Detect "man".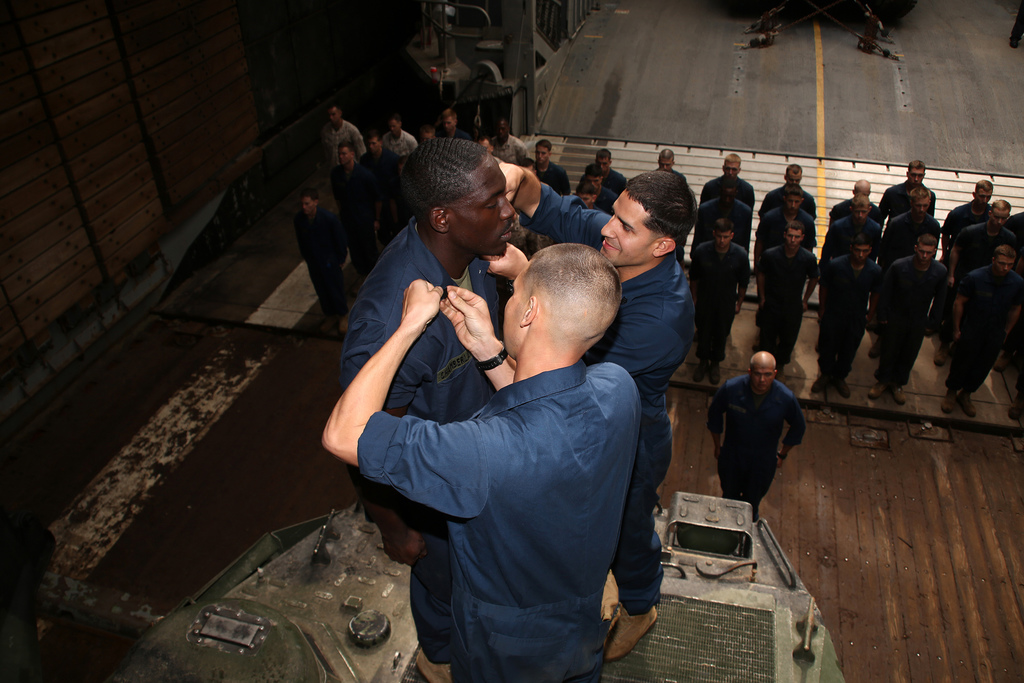
Detected at <box>698,207,740,350</box>.
